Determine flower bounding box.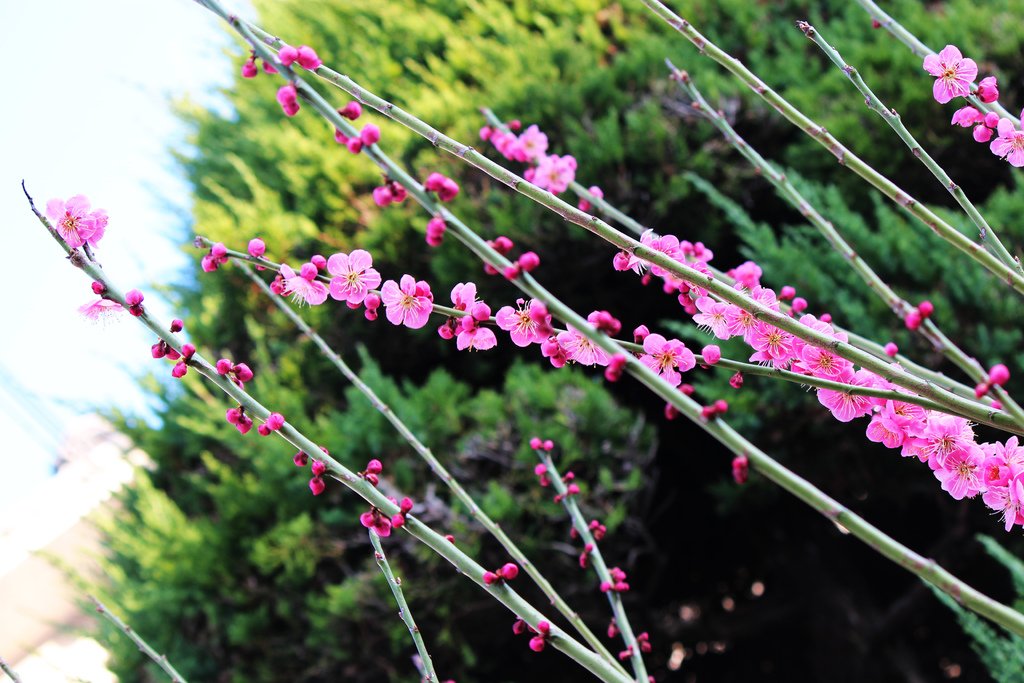
Determined: (x1=222, y1=406, x2=239, y2=425).
